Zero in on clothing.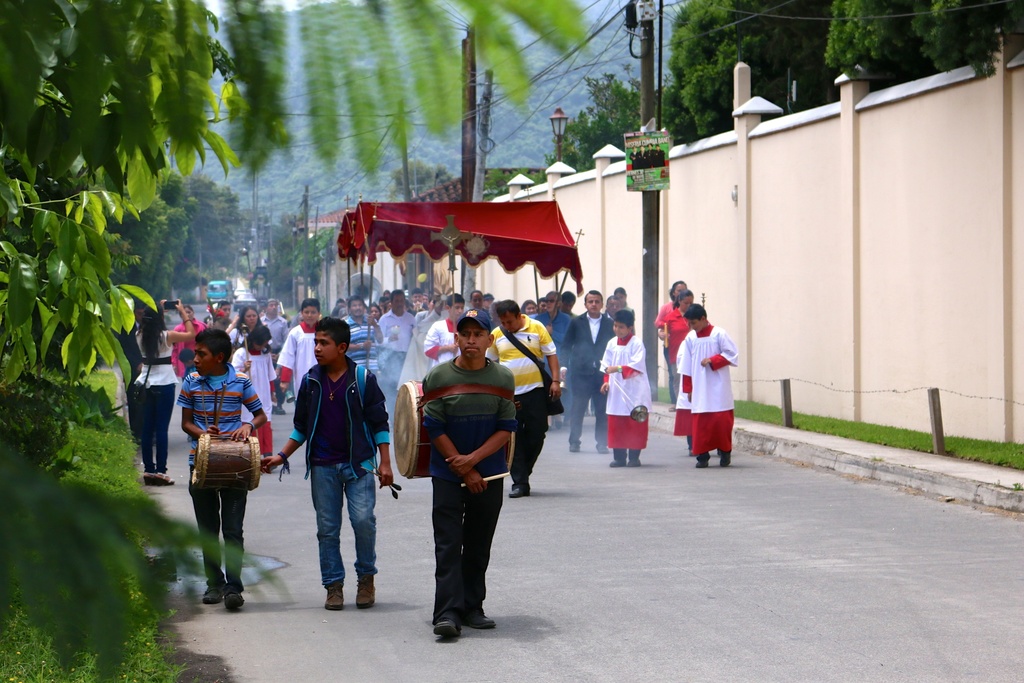
Zeroed in: {"left": 428, "top": 355, "right": 497, "bottom": 608}.
